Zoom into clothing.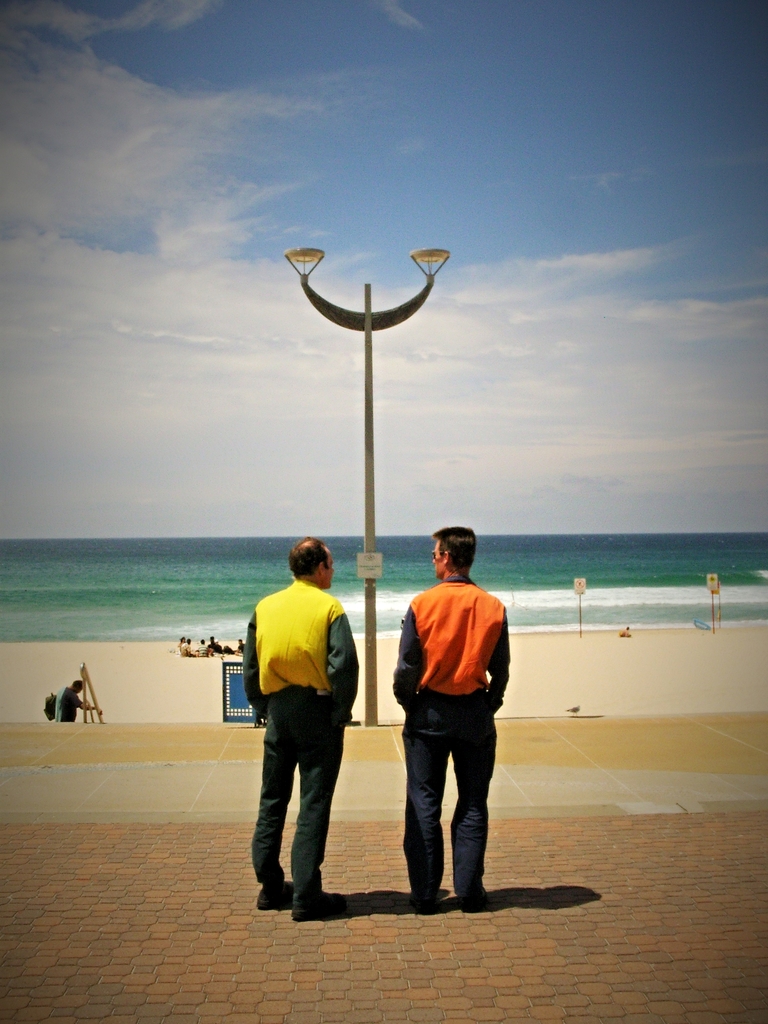
Zoom target: {"x1": 179, "y1": 642, "x2": 191, "y2": 656}.
